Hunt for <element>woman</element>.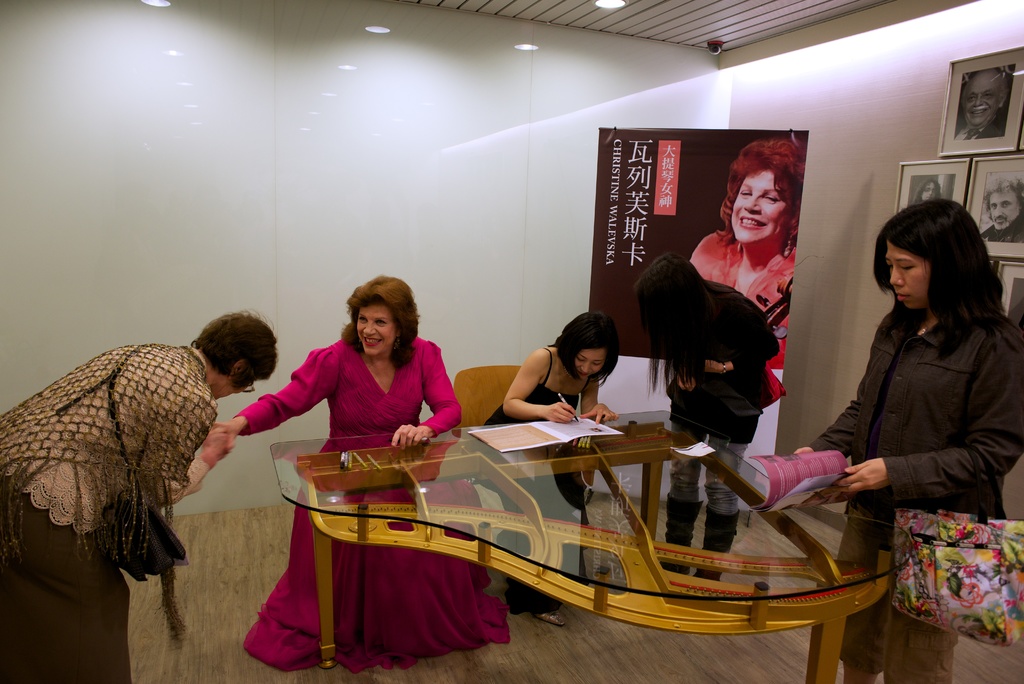
Hunted down at detection(795, 197, 1023, 683).
